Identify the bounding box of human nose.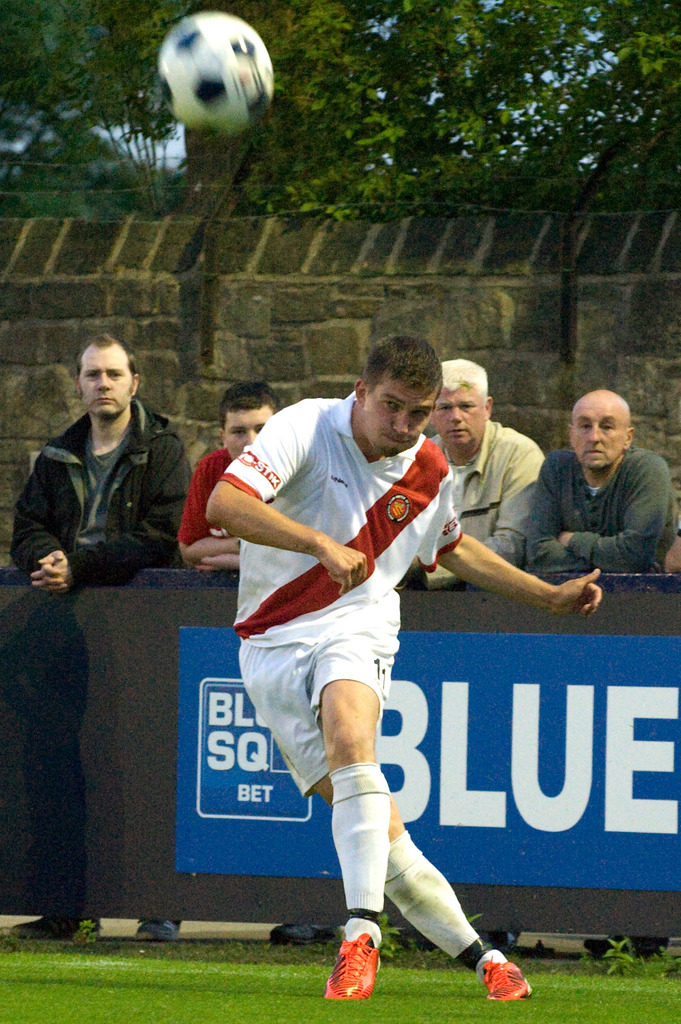
BBox(447, 409, 467, 426).
